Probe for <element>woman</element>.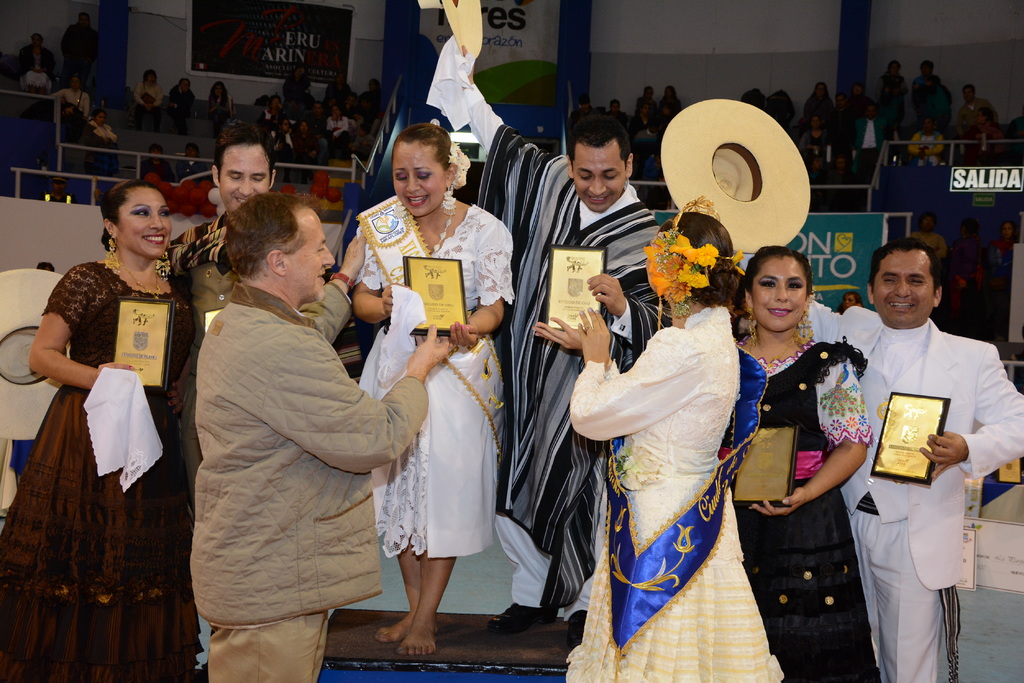
Probe result: 0/178/200/682.
